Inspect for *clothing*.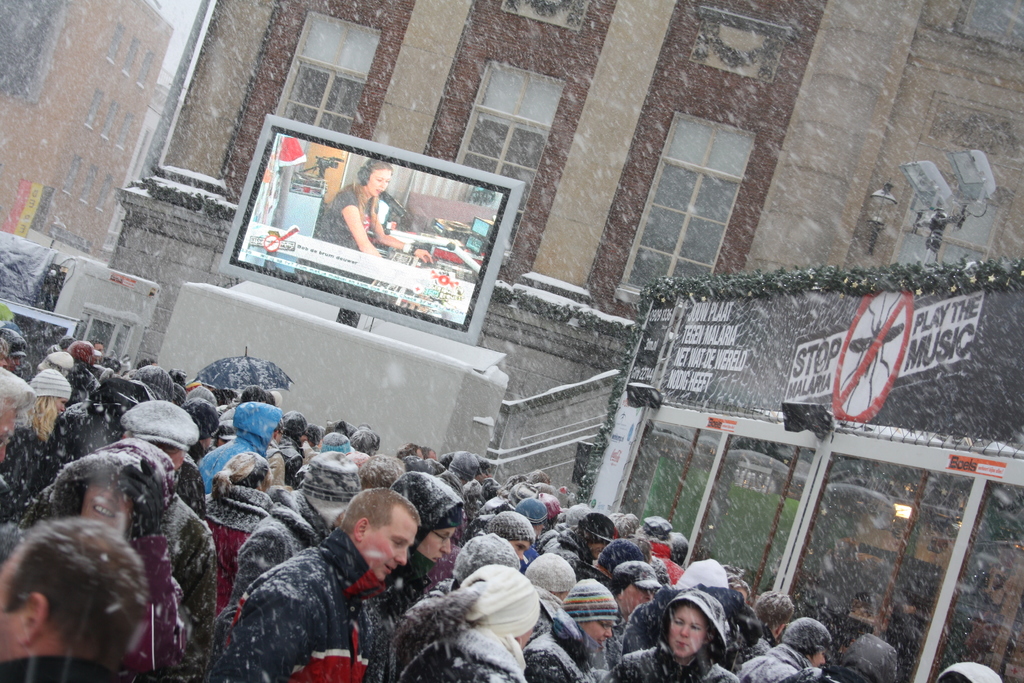
Inspection: <bbox>0, 443, 180, 682</bbox>.
